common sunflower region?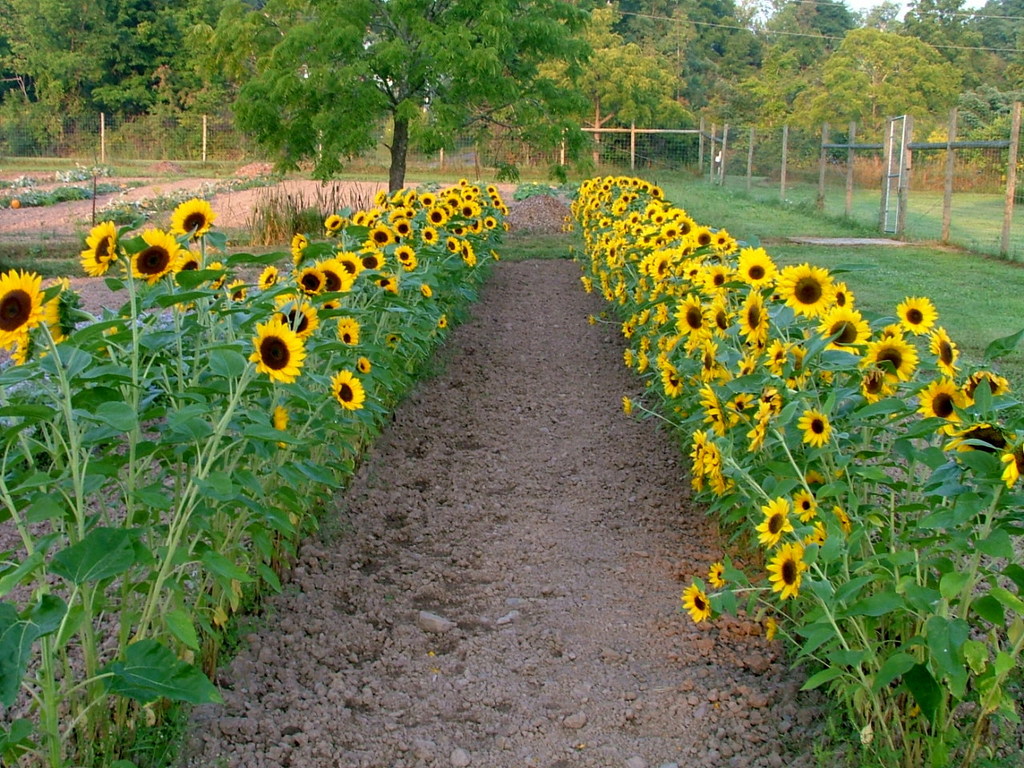
{"x1": 131, "y1": 234, "x2": 179, "y2": 282}
